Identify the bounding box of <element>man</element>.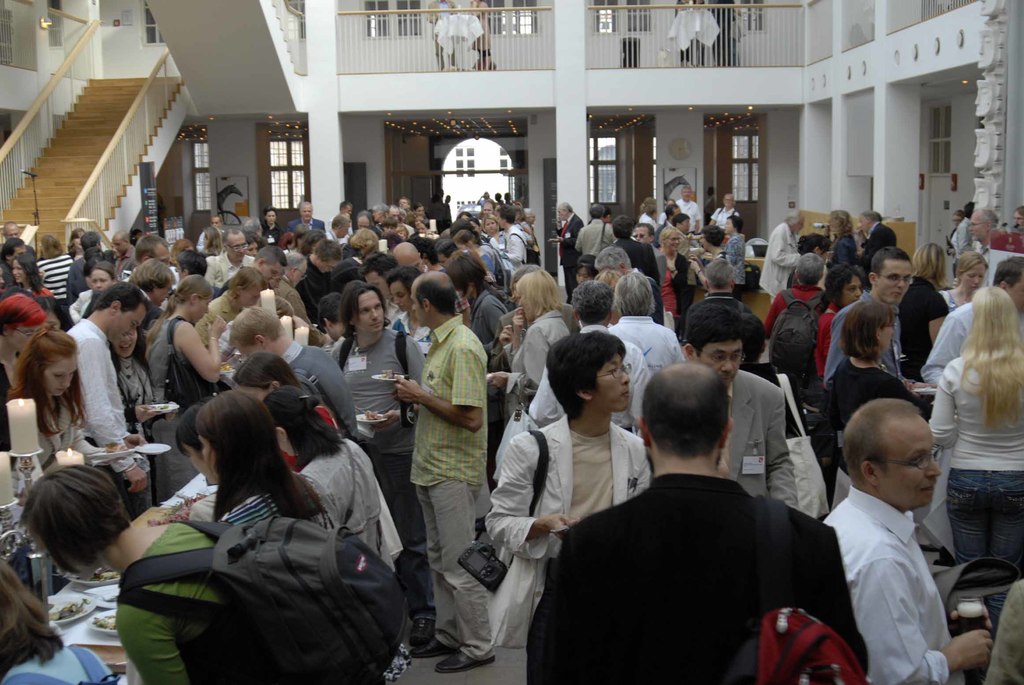
<region>65, 280, 149, 520</region>.
